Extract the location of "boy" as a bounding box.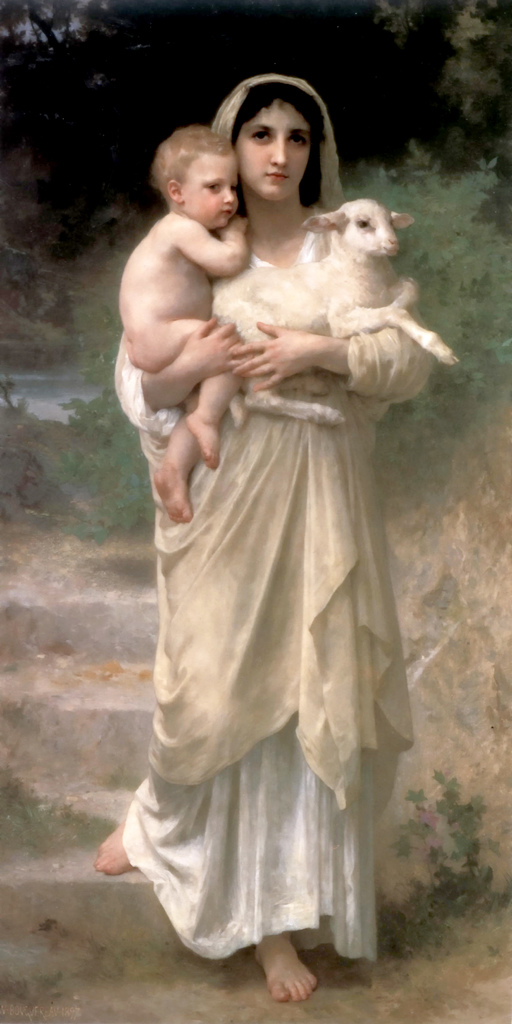
box=[117, 125, 260, 518].
